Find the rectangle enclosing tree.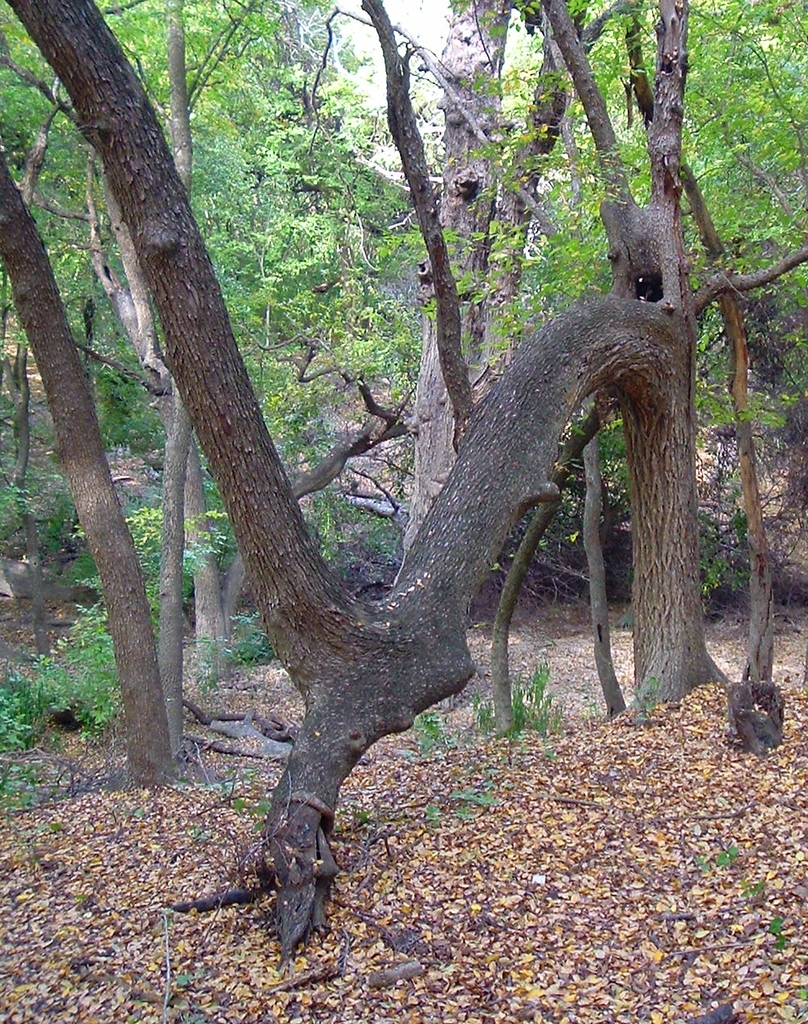
[503, 2, 807, 545].
